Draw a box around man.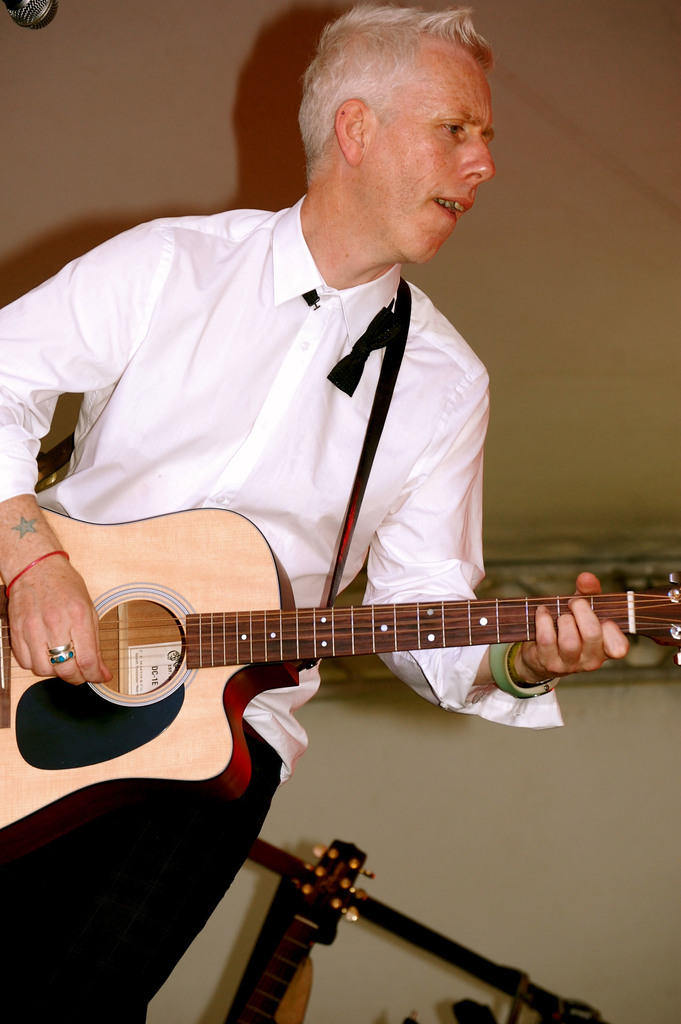
locate(0, 0, 630, 1018).
